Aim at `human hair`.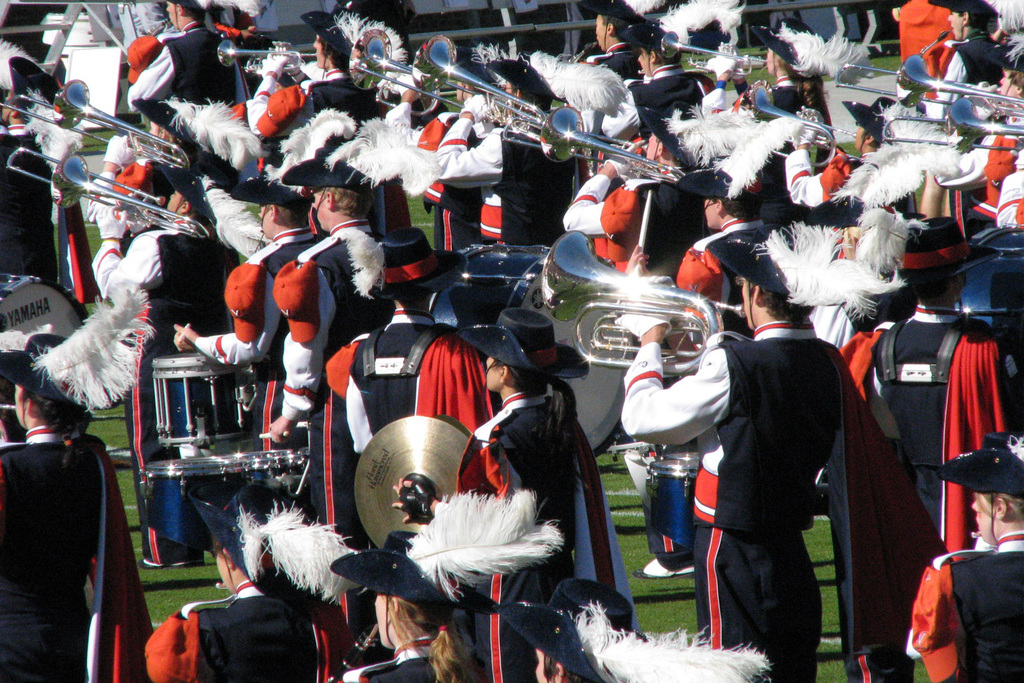
Aimed at x1=539 y1=654 x2=593 y2=682.
